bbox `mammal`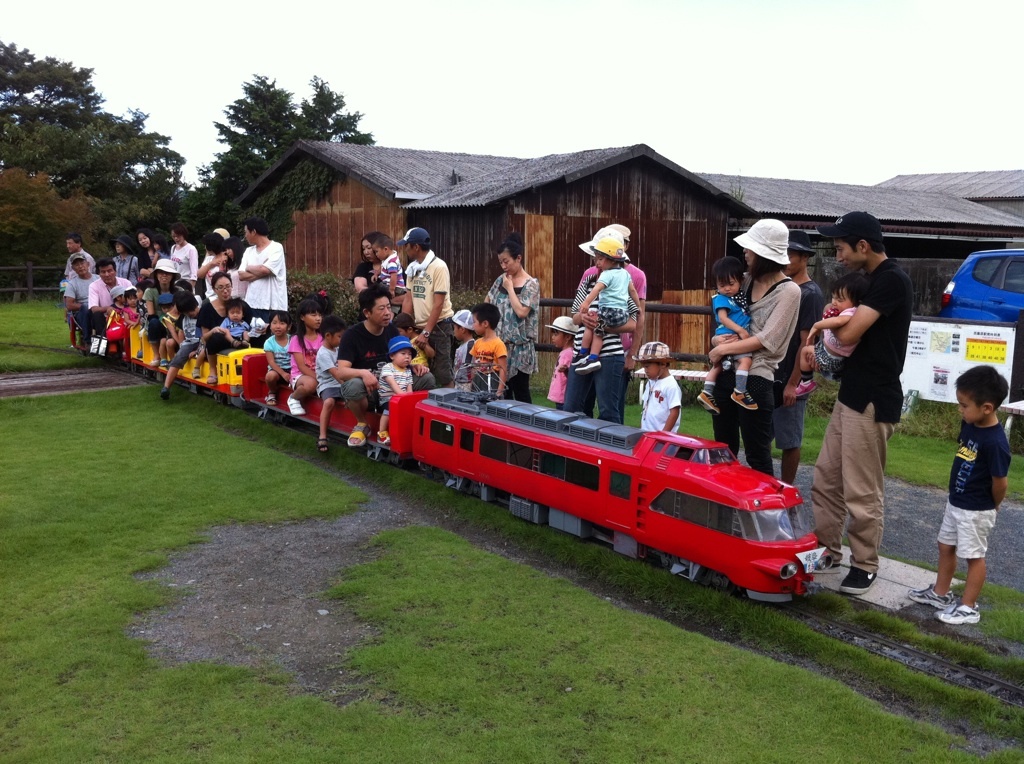
(left=763, top=232, right=822, bottom=488)
